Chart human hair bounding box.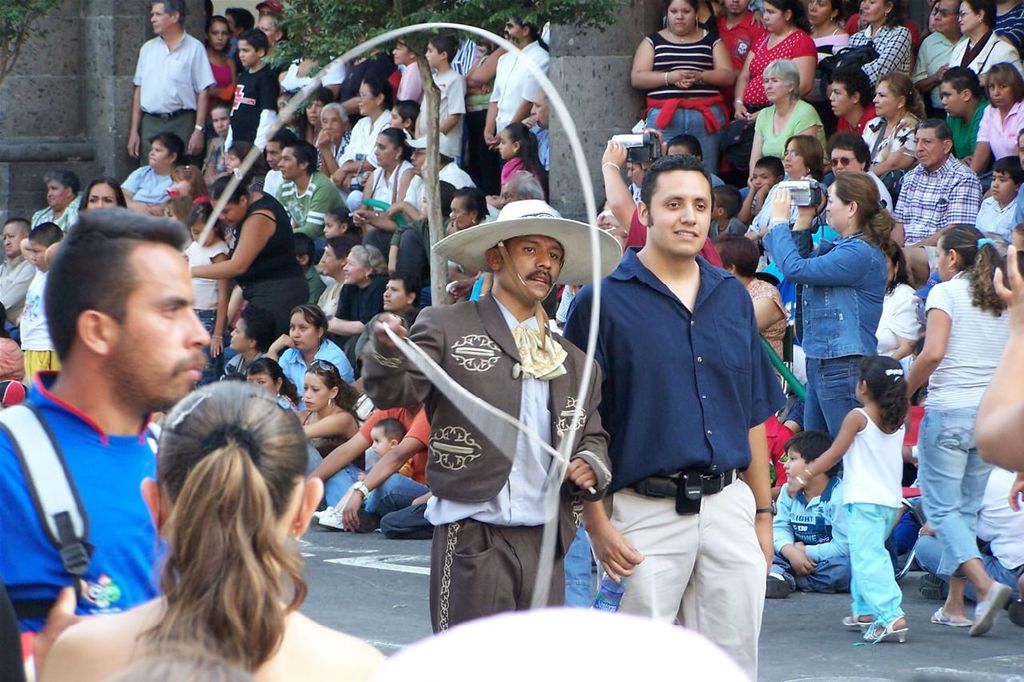
Charted: [x1=992, y1=154, x2=1018, y2=186].
